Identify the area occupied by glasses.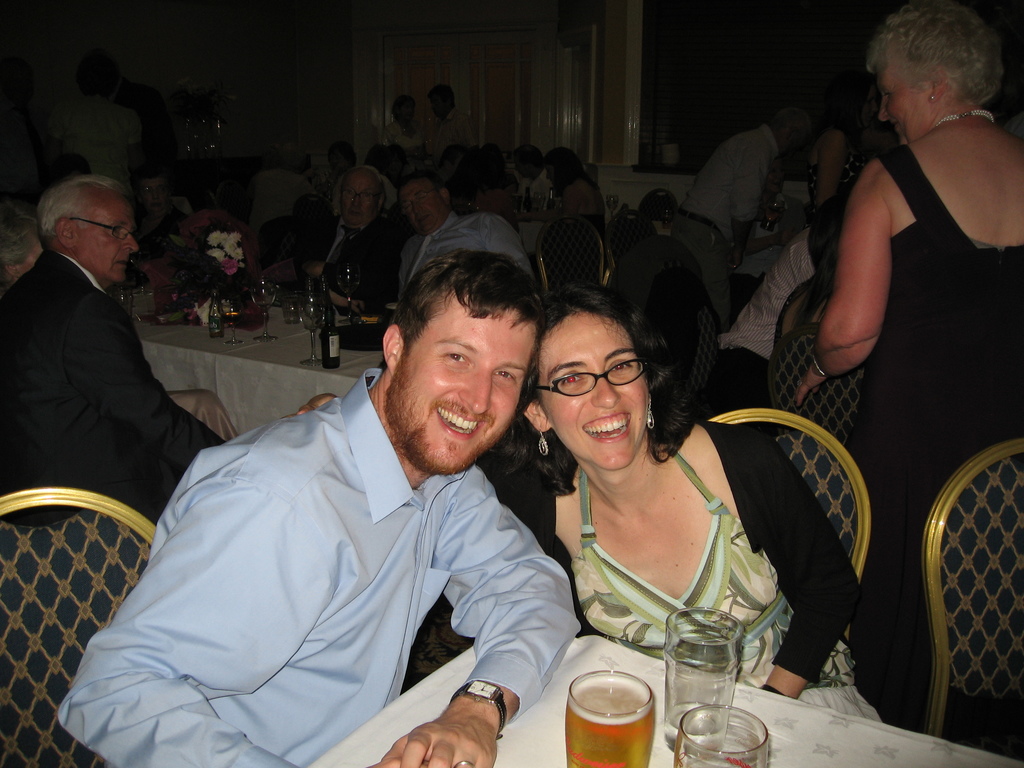
Area: (344, 186, 377, 204).
